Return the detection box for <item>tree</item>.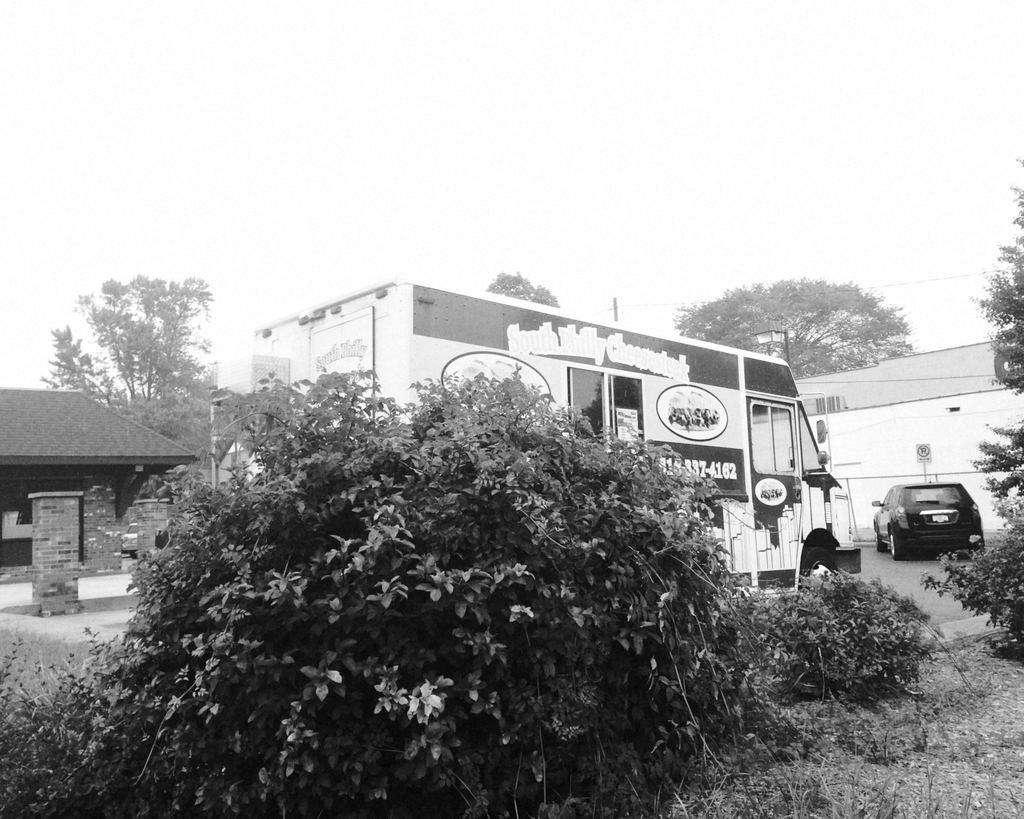
pyautogui.locateOnScreen(665, 276, 914, 379).
